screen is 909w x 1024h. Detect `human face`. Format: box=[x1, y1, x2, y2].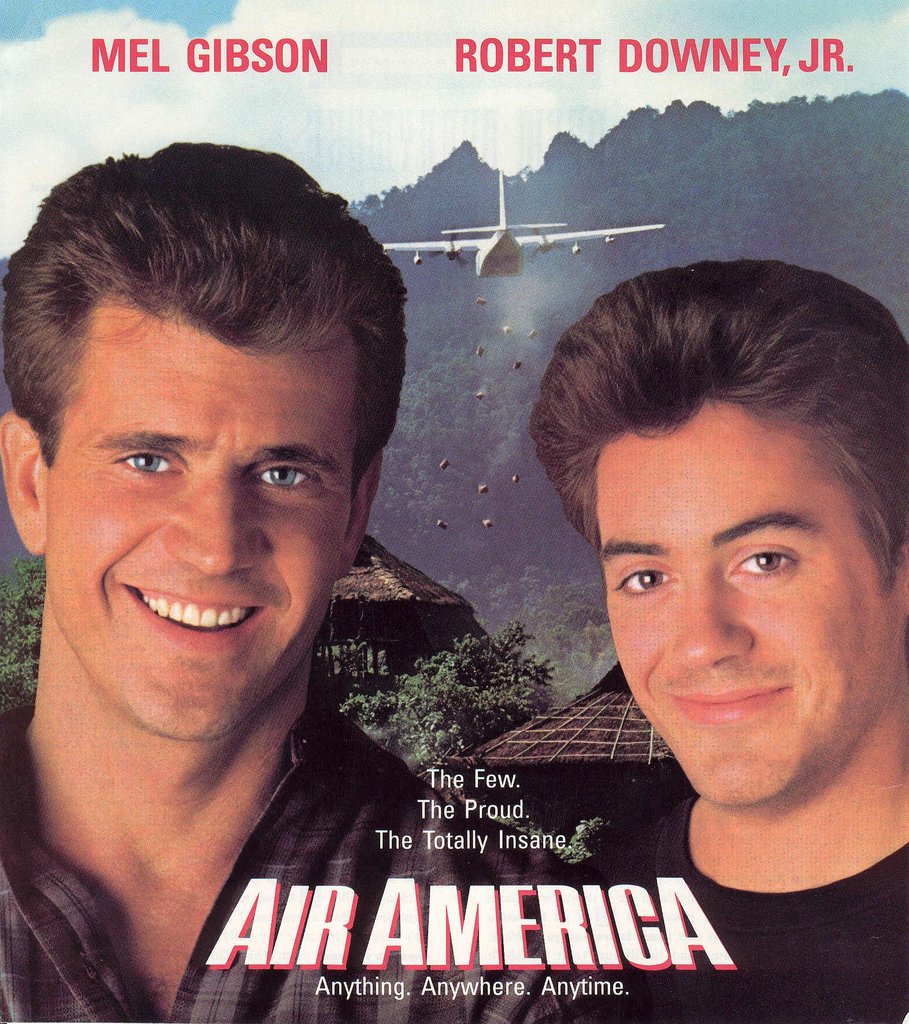
box=[590, 398, 908, 803].
